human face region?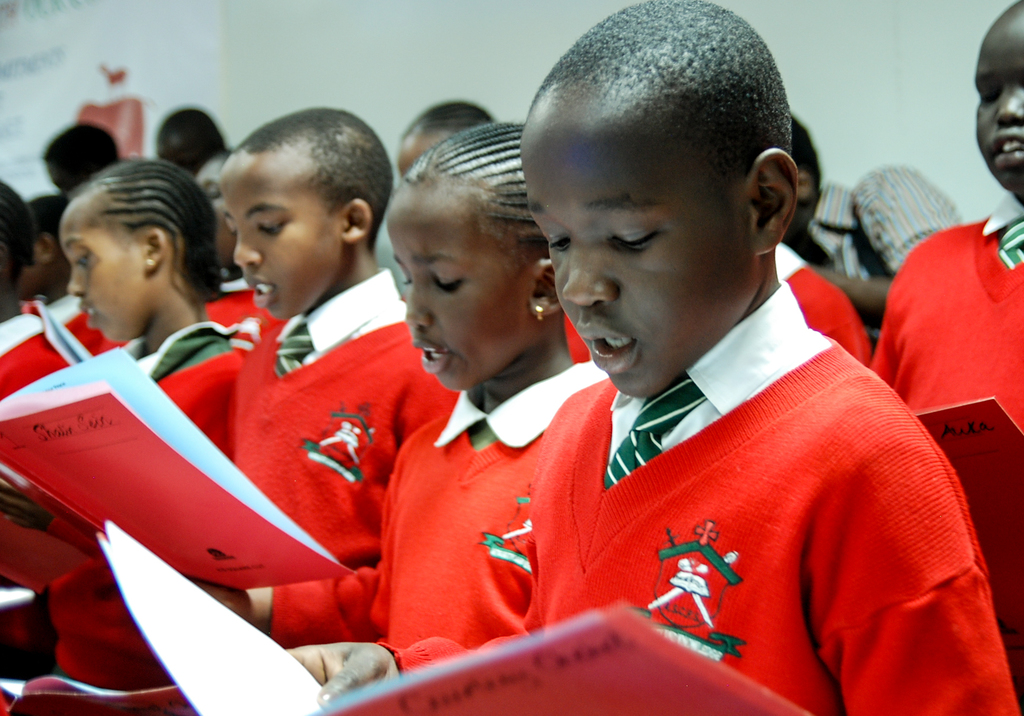
[68, 199, 147, 341]
